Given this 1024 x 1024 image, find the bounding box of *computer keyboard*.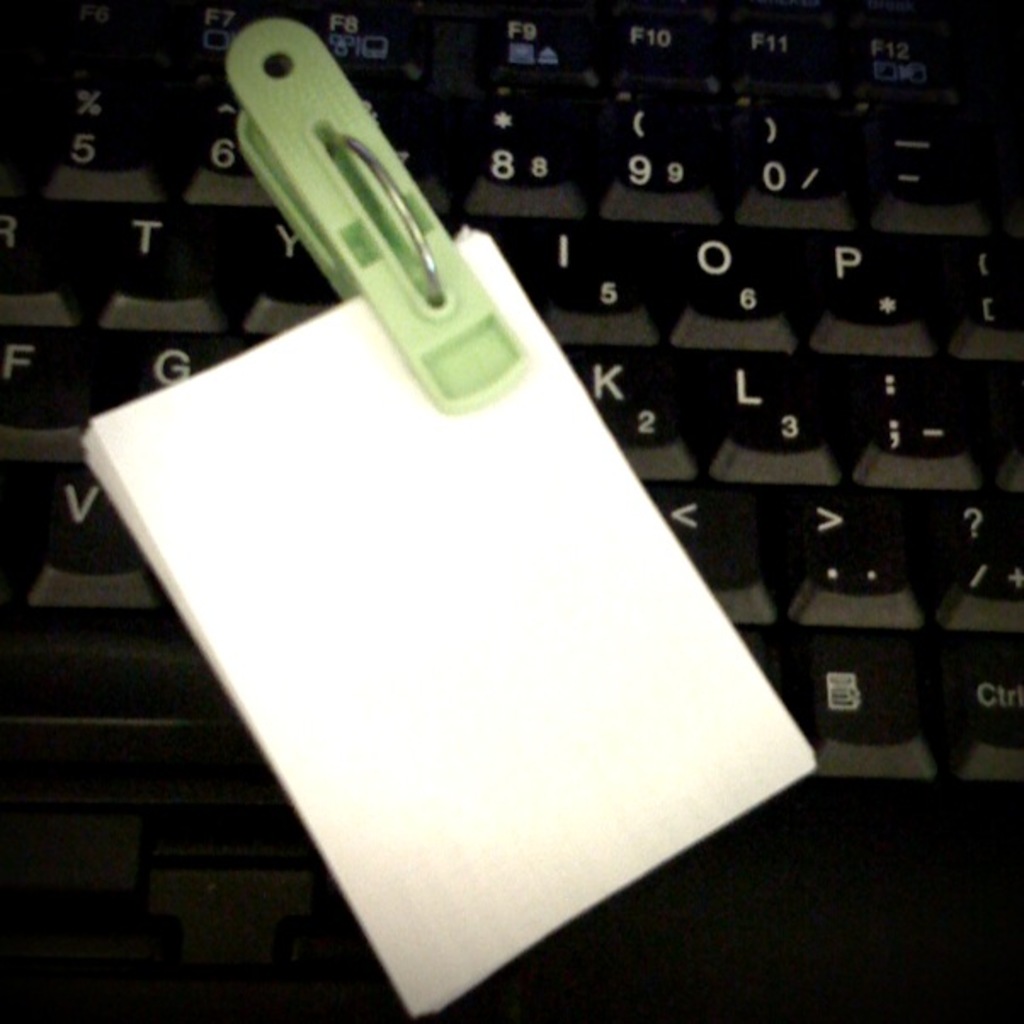
x1=0 y1=0 x2=1022 y2=779.
